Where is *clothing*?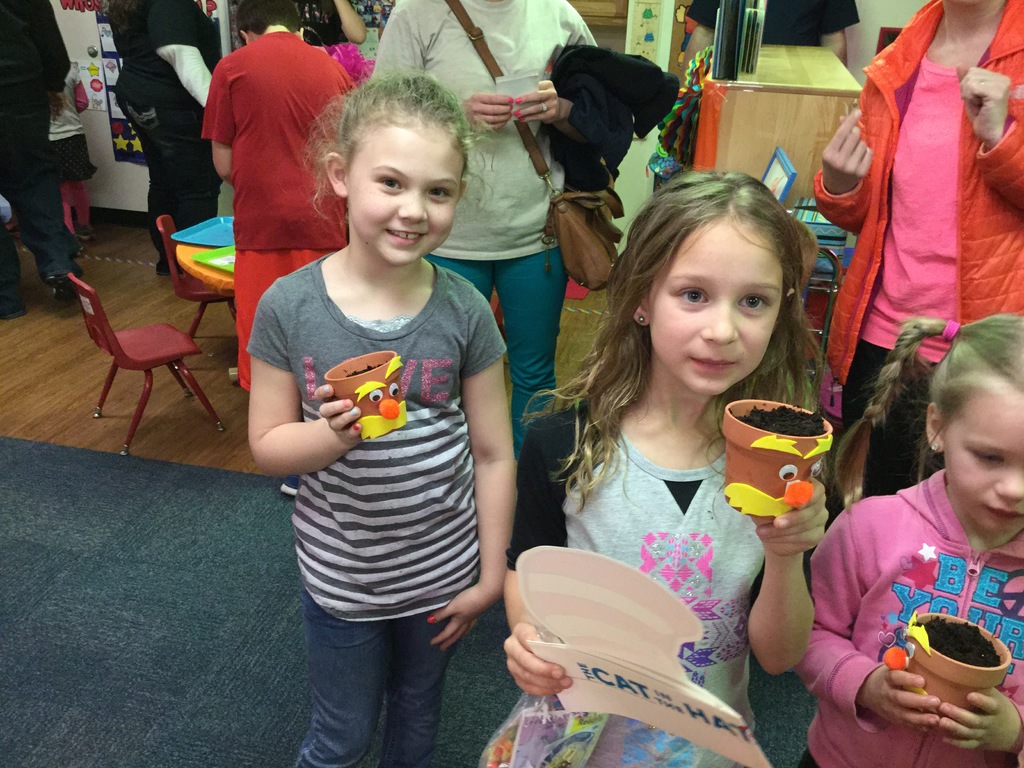
BBox(508, 417, 778, 767).
